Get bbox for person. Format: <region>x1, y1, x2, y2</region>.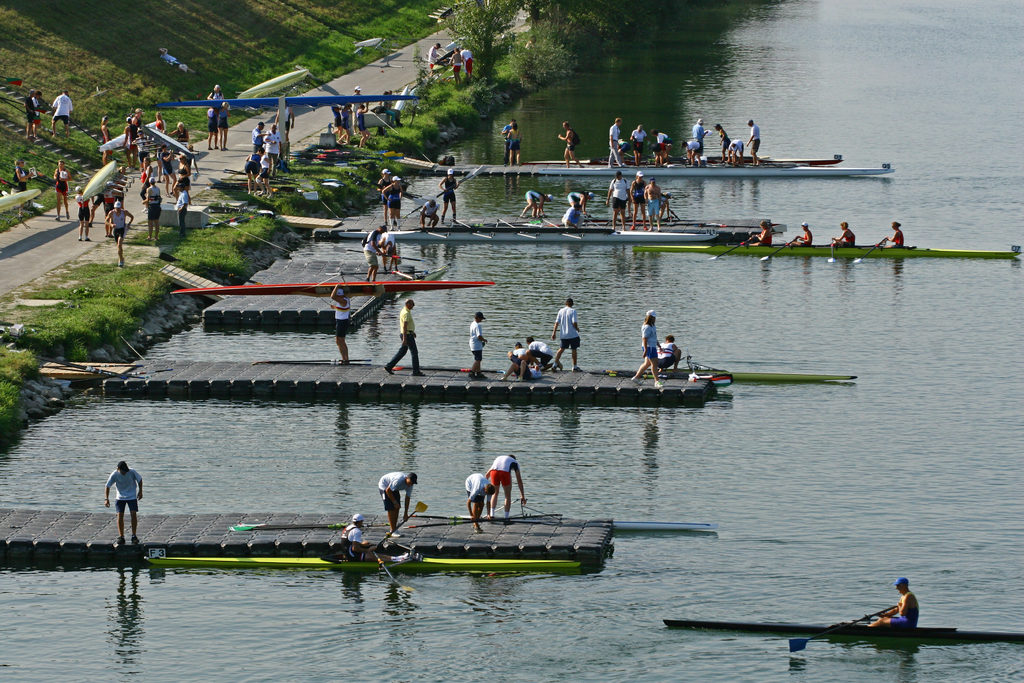
<region>8, 156, 37, 218</region>.
